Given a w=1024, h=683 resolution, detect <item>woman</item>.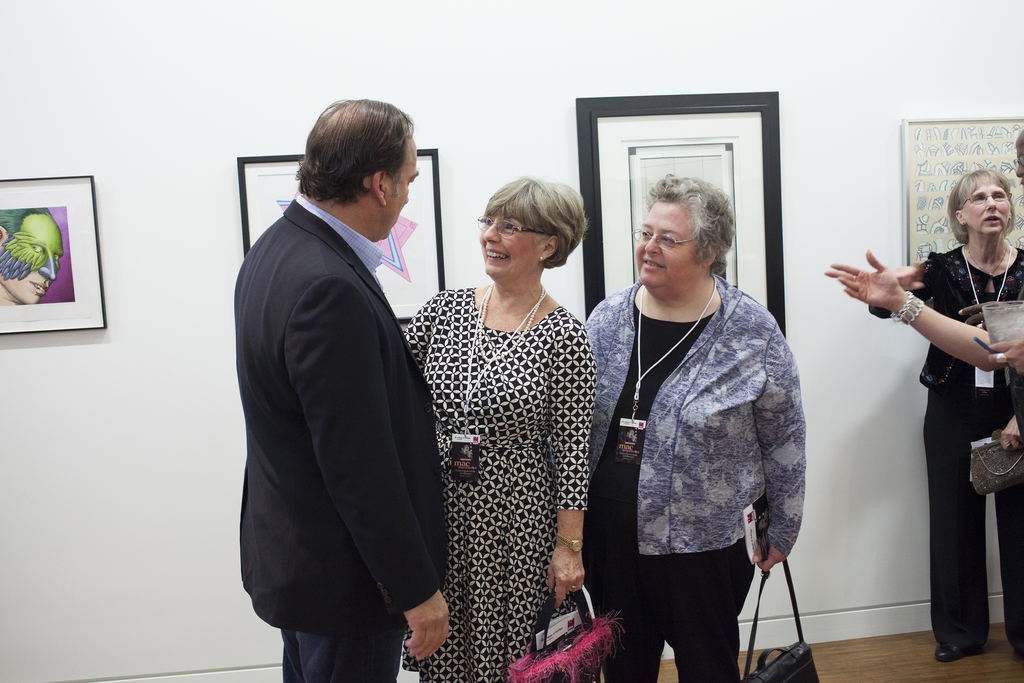
bbox(860, 162, 1023, 668).
